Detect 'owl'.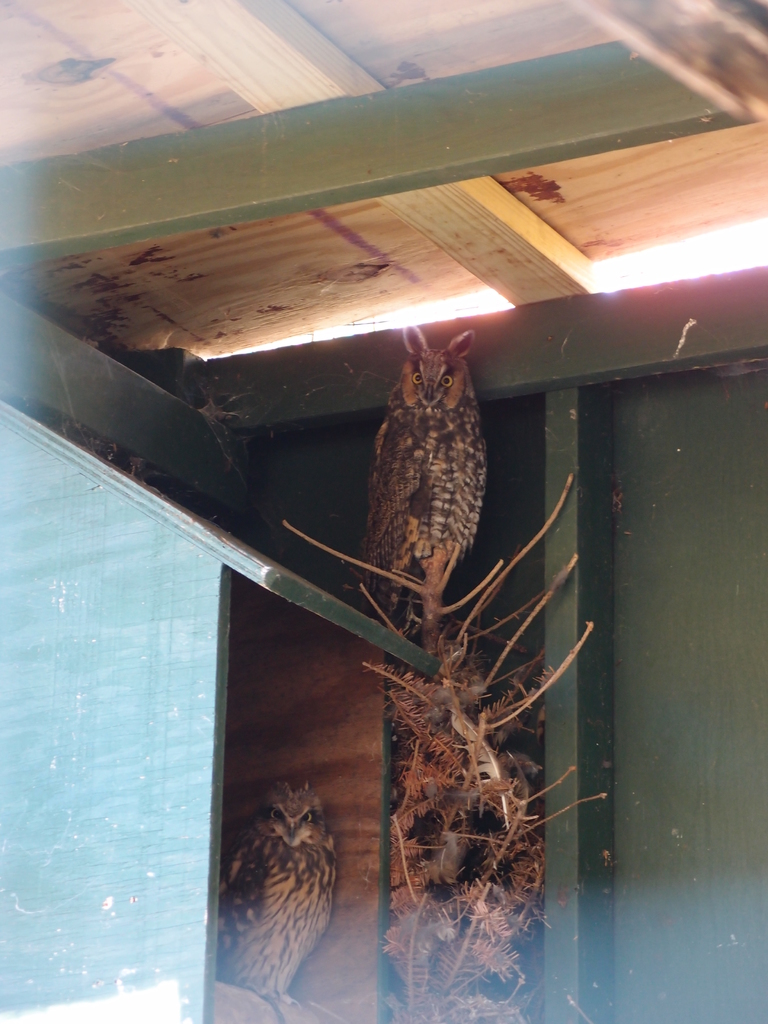
Detected at bbox=(377, 321, 489, 615).
